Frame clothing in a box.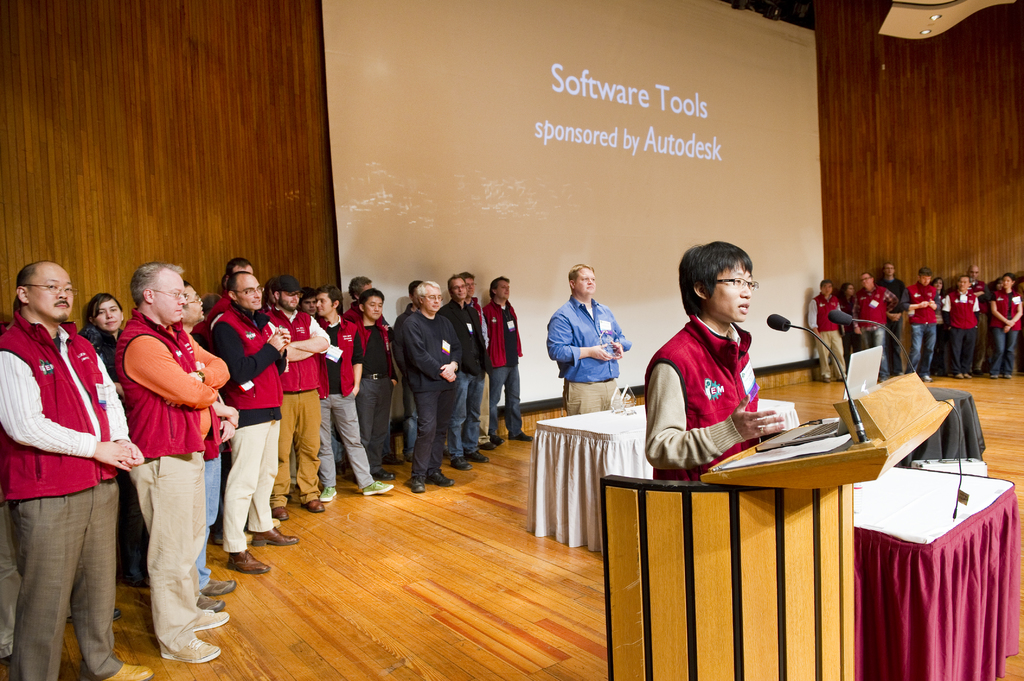
select_region(16, 297, 127, 619).
